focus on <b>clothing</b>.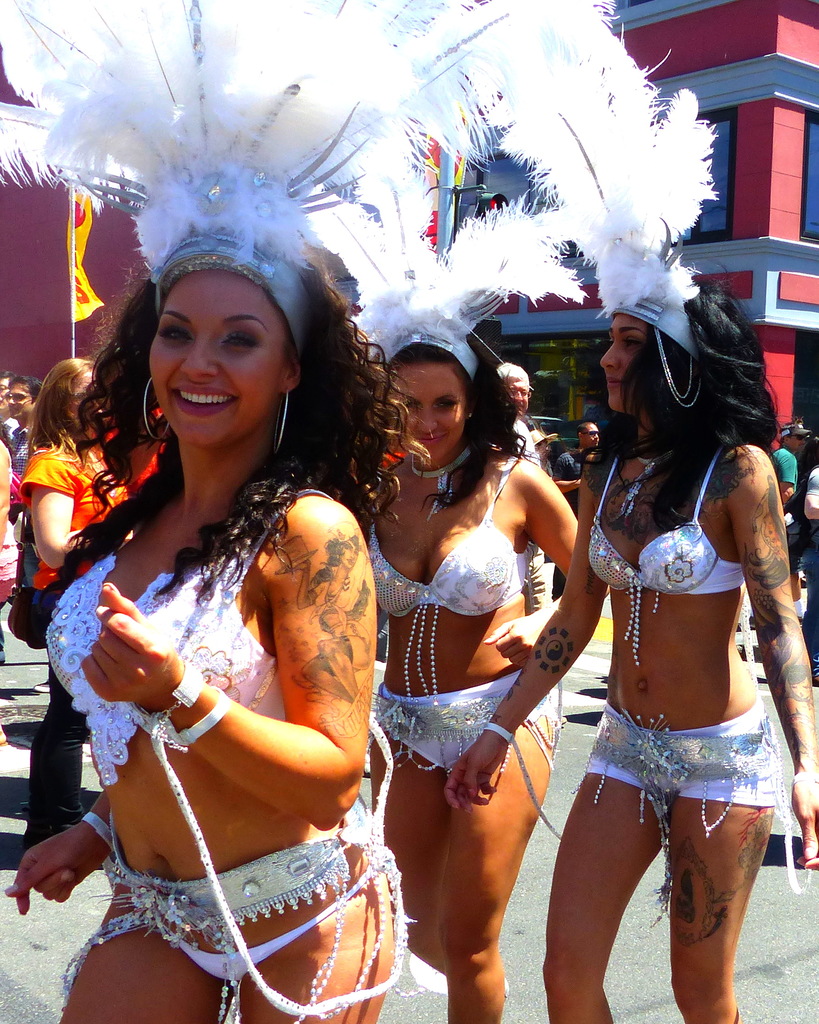
Focused at 33 487 404 1023.
